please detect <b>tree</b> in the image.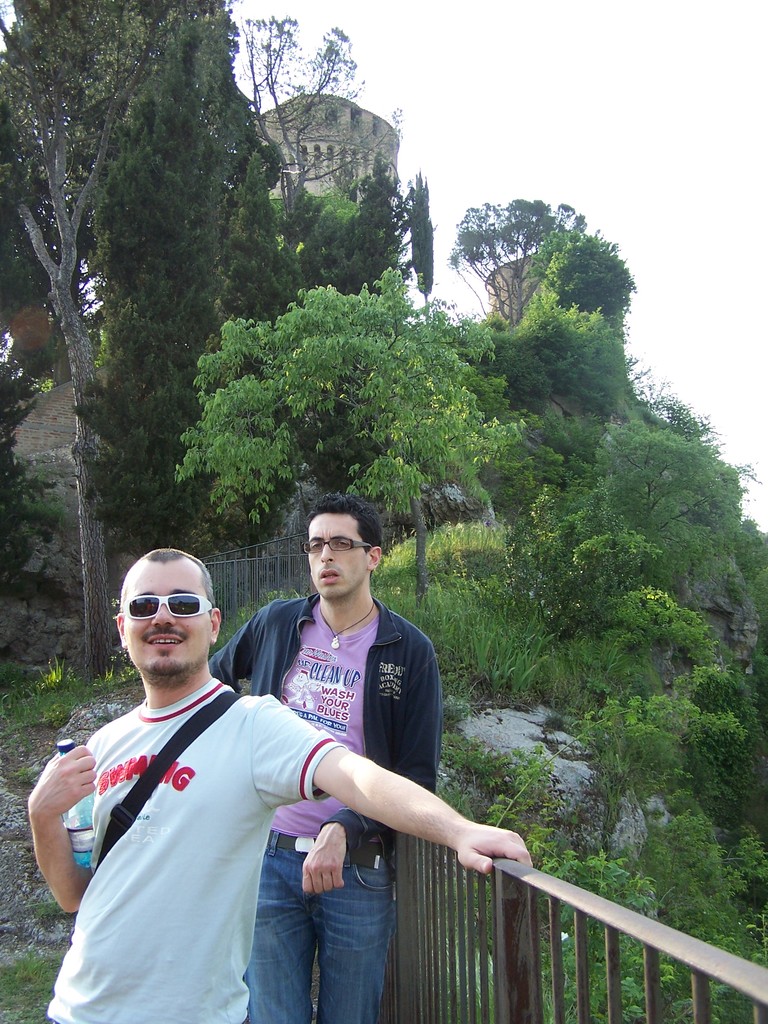
(166, 247, 508, 599).
